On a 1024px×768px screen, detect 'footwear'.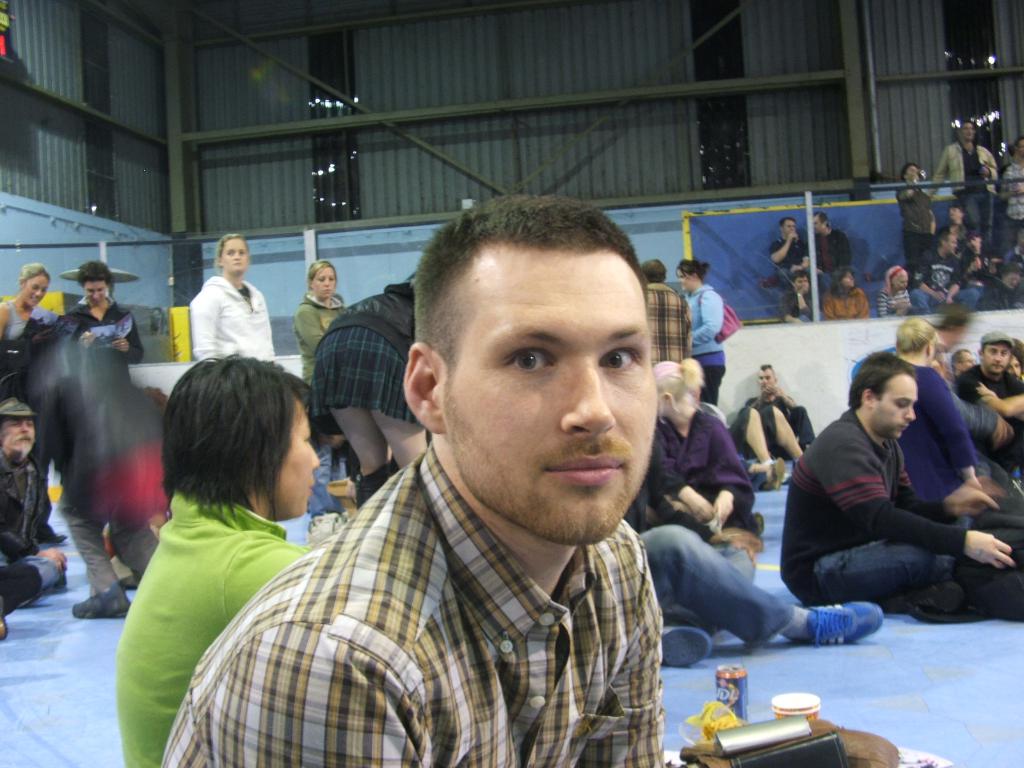
(806, 600, 883, 648).
